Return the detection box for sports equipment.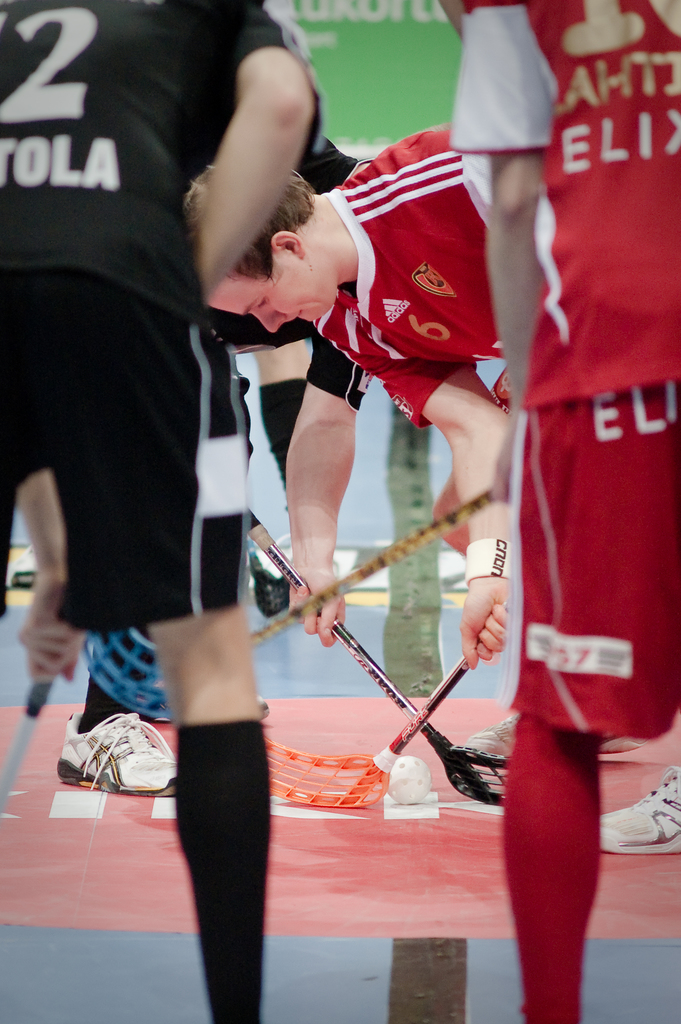
left=252, top=481, right=509, bottom=655.
